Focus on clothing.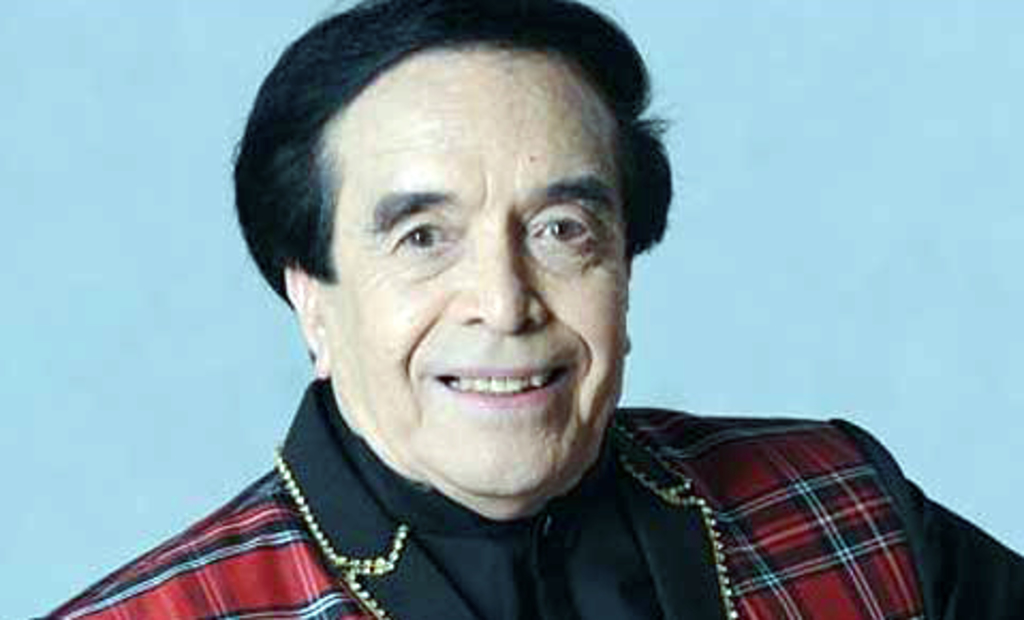
Focused at 30 376 1022 618.
